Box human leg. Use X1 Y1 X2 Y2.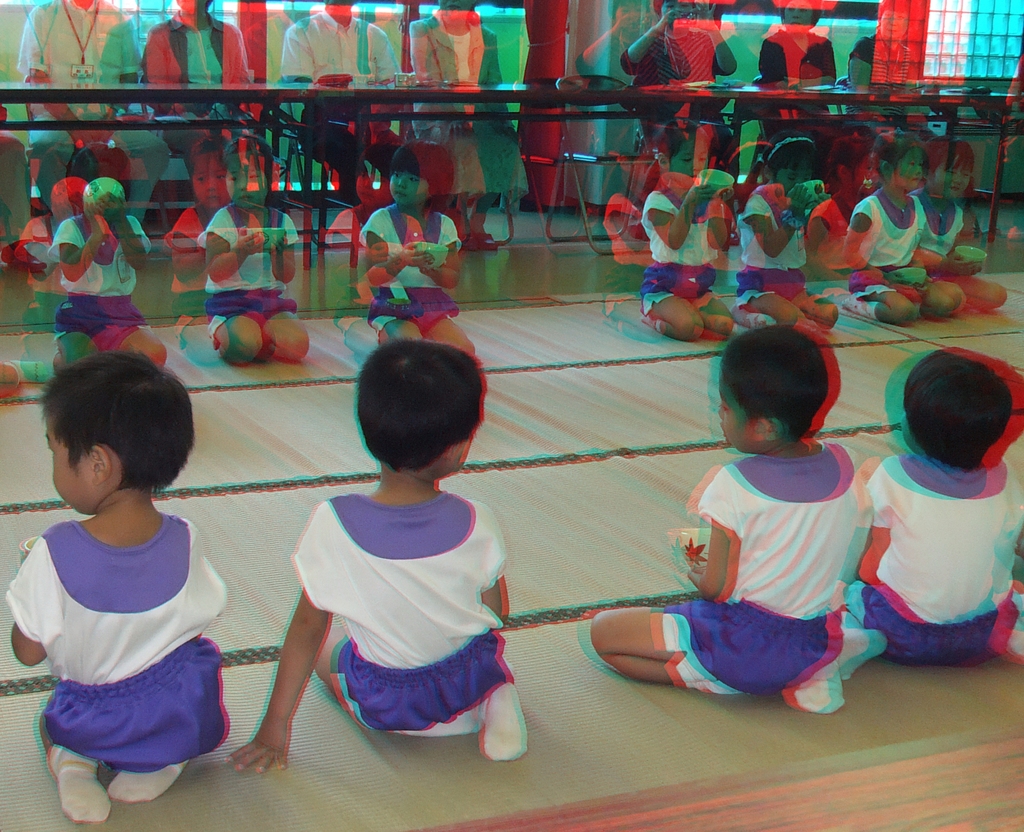
118 323 173 374.
